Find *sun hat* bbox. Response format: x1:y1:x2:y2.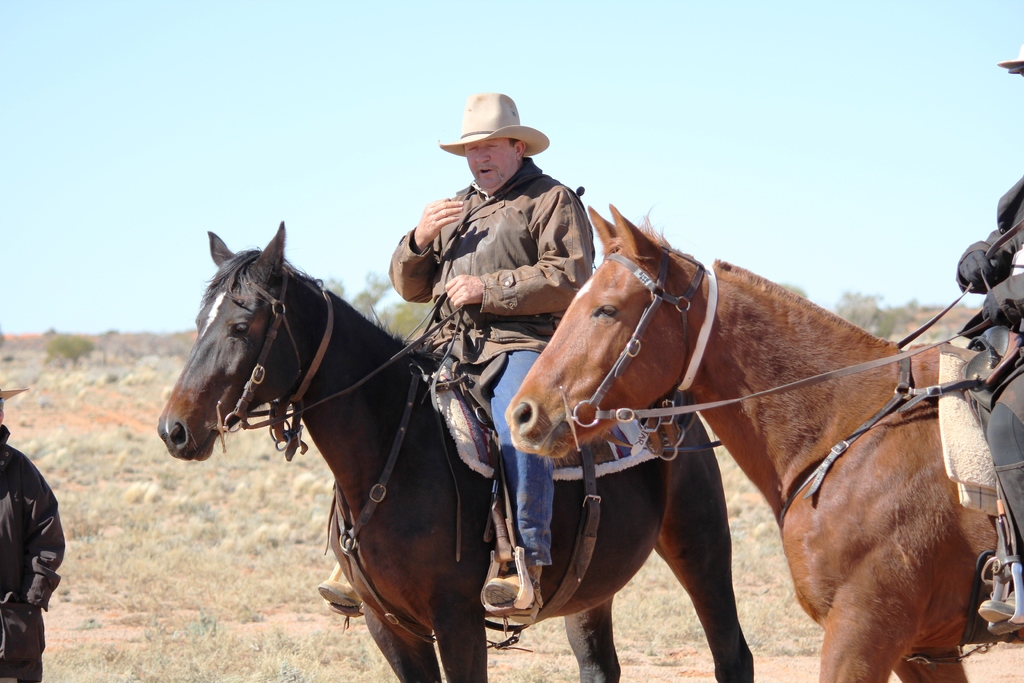
433:88:554:158.
